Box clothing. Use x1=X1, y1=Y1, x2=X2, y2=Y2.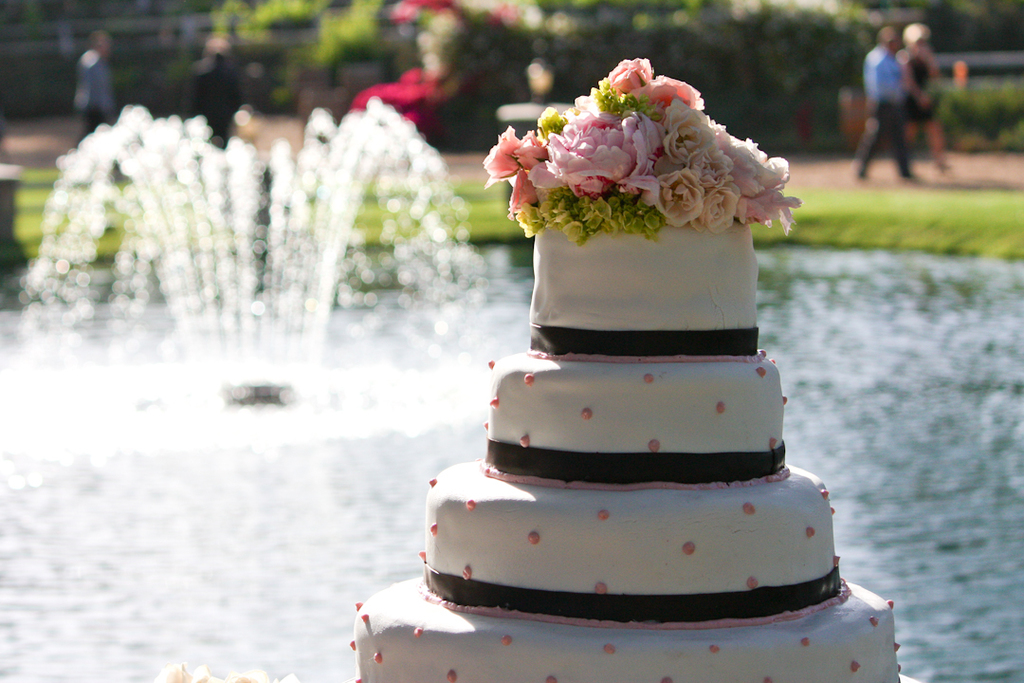
x1=187, y1=55, x2=244, y2=141.
